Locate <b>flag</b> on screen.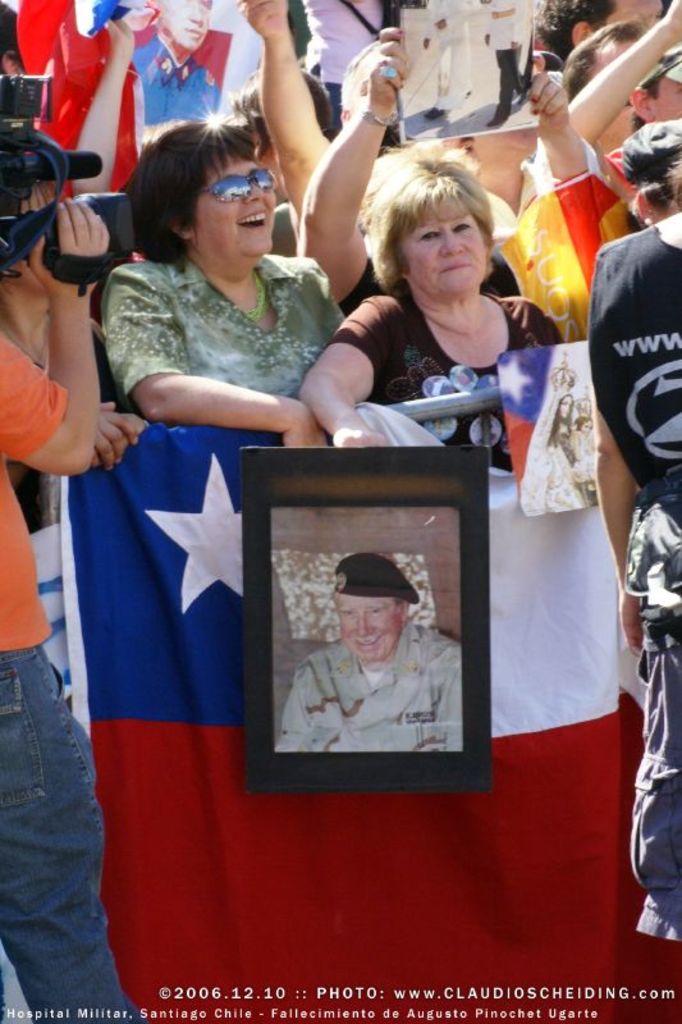
On screen at [491,163,658,358].
